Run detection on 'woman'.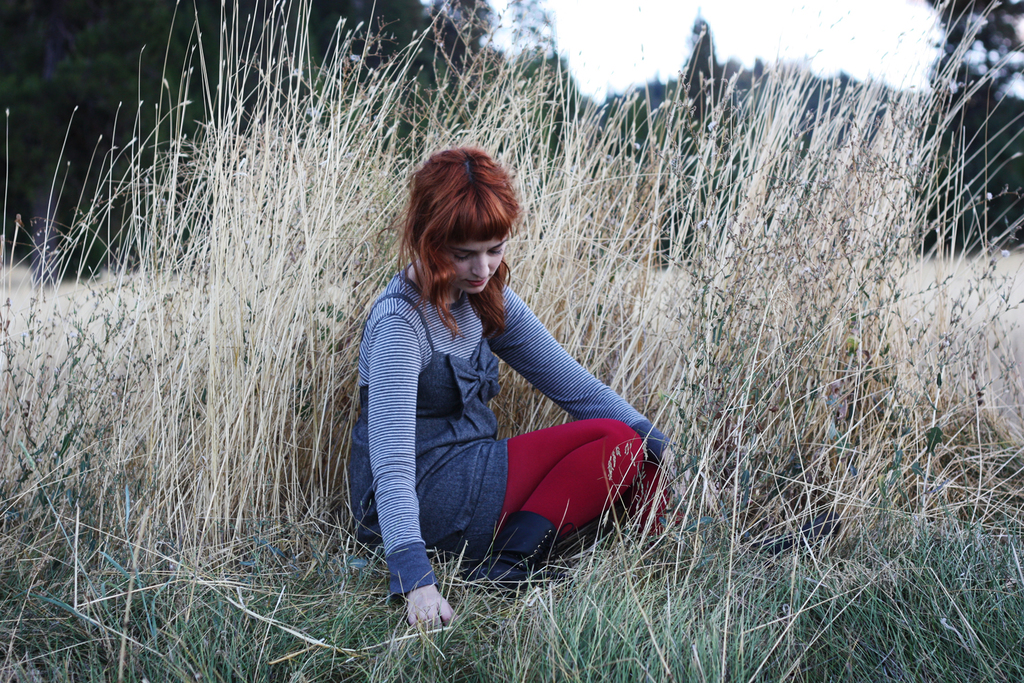
Result: select_region(344, 142, 664, 648).
